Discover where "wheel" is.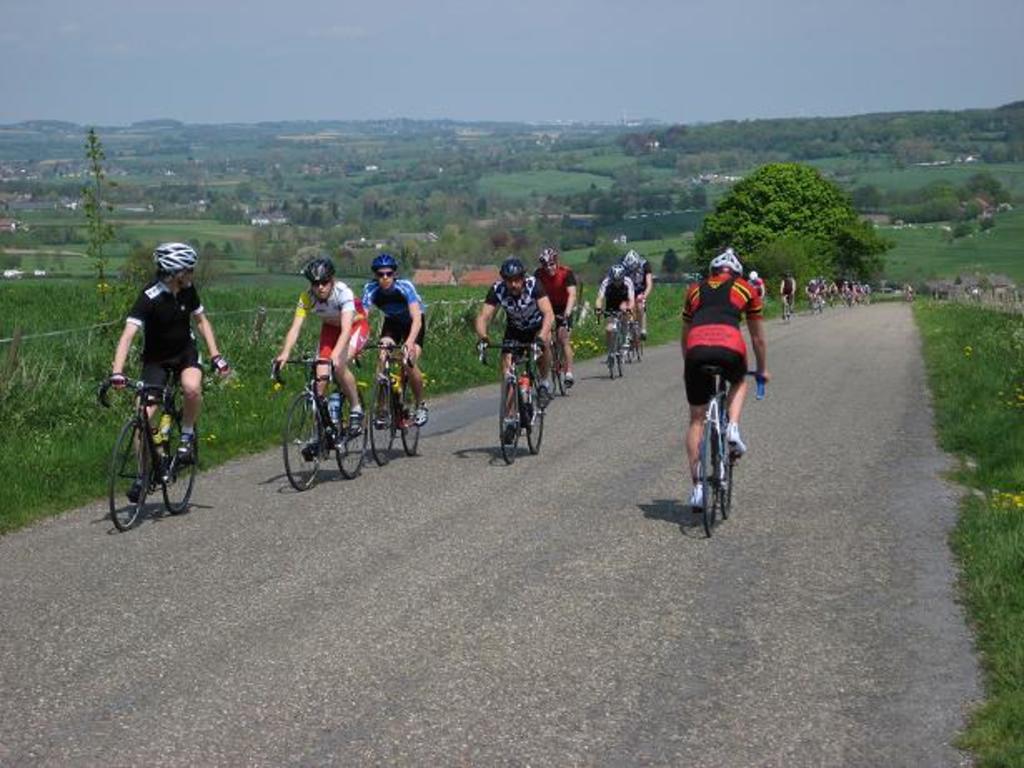
Discovered at (left=401, top=377, right=421, bottom=456).
